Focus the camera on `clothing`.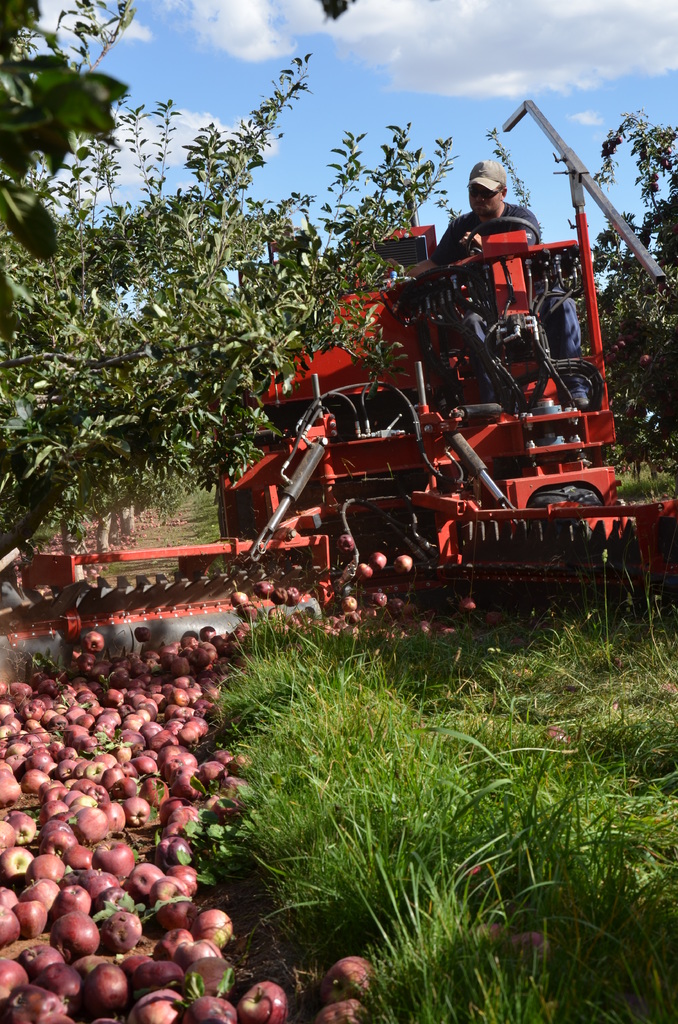
Focus region: <bbox>435, 205, 540, 268</bbox>.
